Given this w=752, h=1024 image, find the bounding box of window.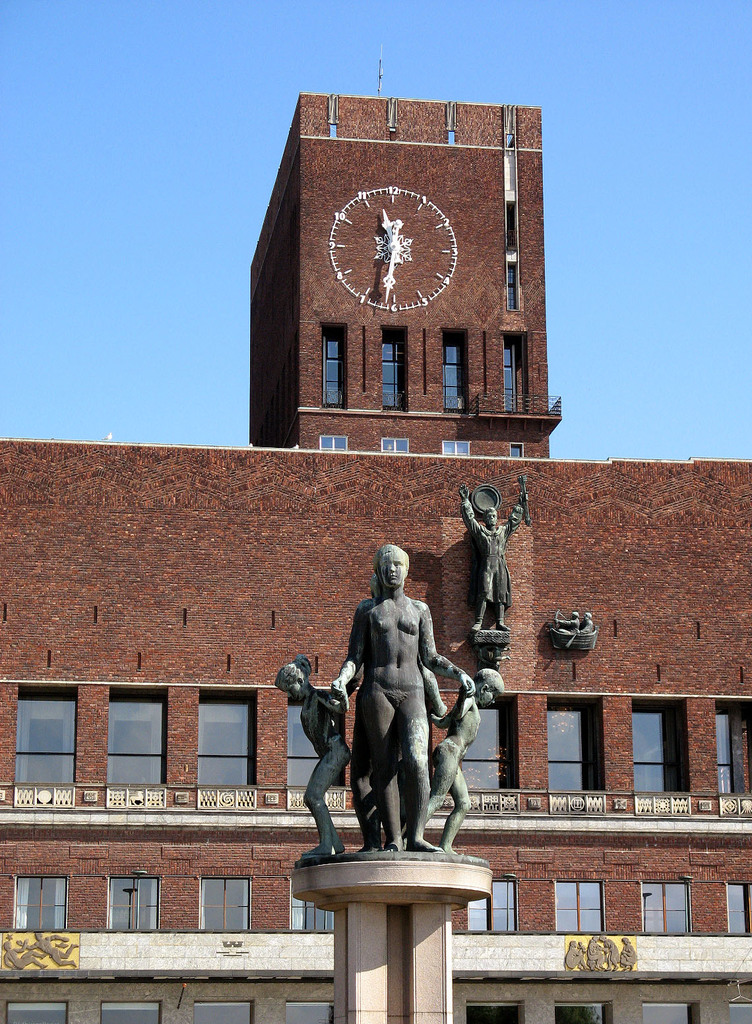
l=441, t=332, r=470, b=410.
